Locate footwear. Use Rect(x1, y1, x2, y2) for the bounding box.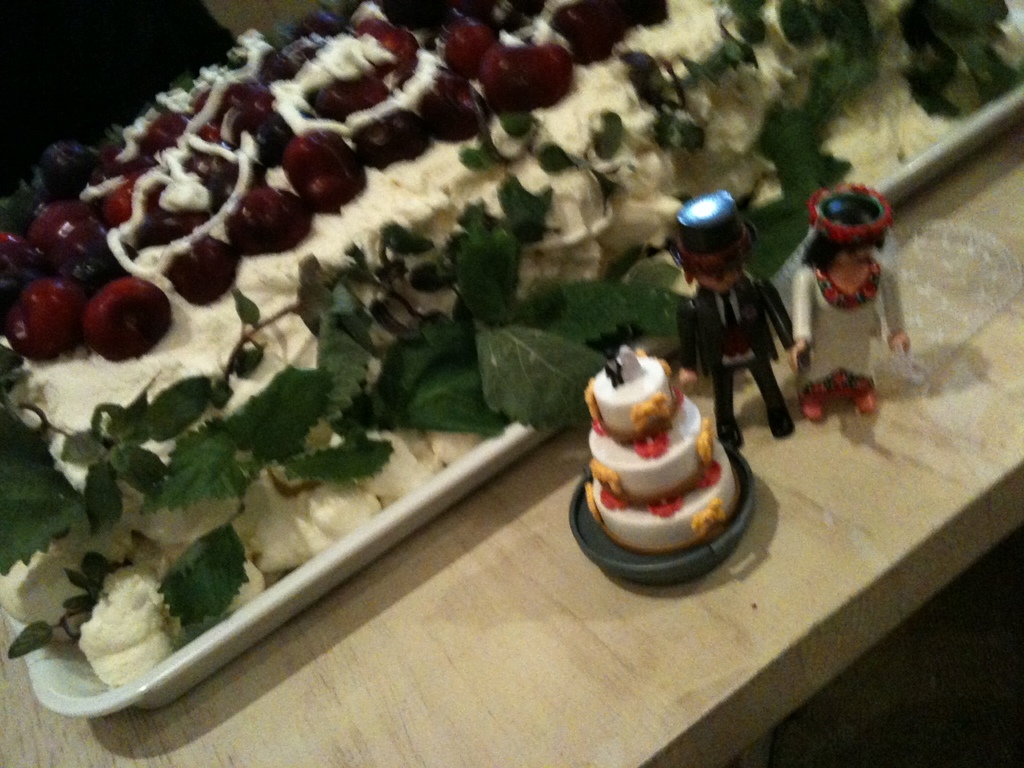
Rect(763, 402, 787, 436).
